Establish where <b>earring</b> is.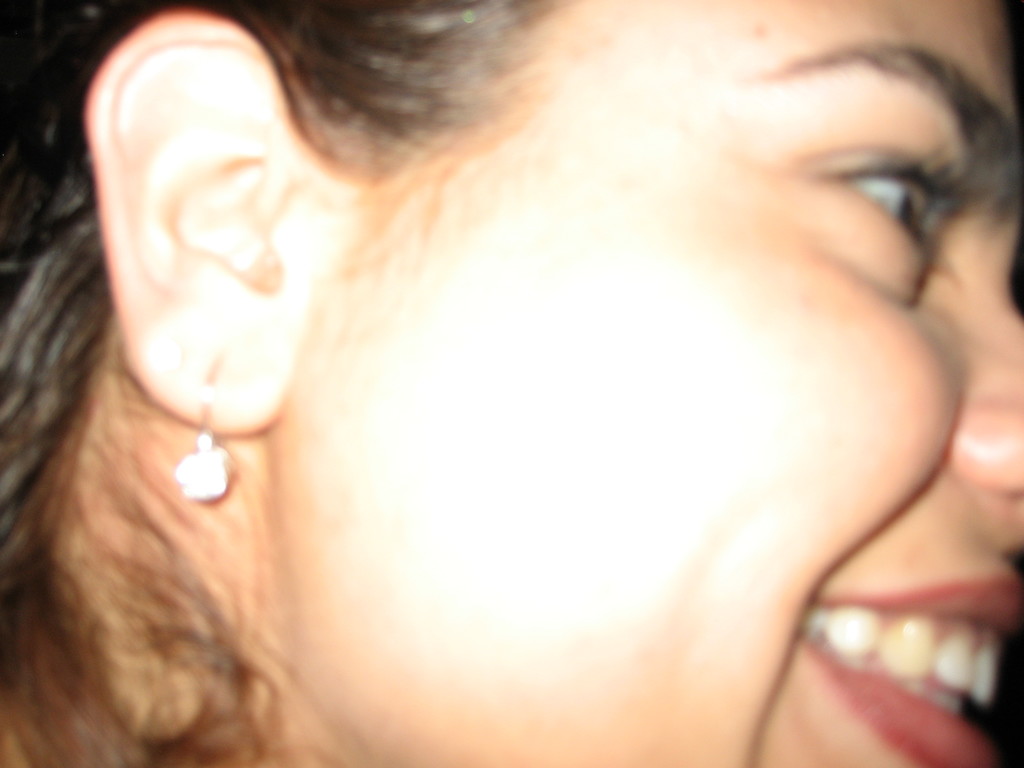
Established at pyautogui.locateOnScreen(172, 352, 231, 504).
